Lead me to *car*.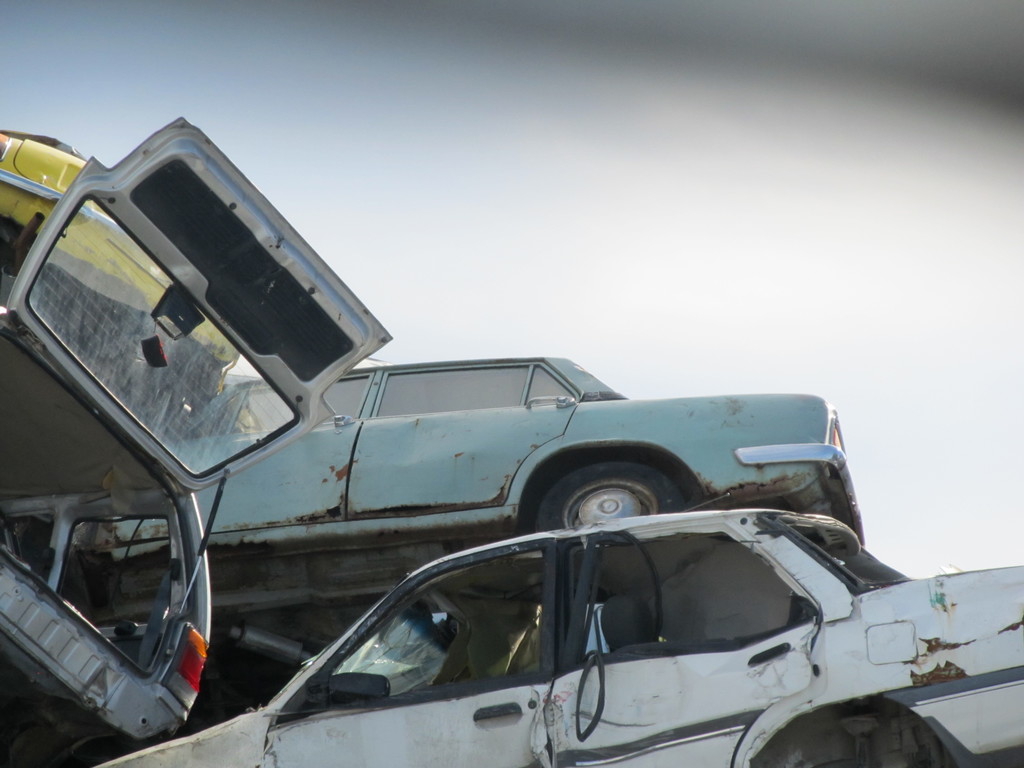
Lead to pyautogui.locateOnScreen(90, 514, 1023, 767).
